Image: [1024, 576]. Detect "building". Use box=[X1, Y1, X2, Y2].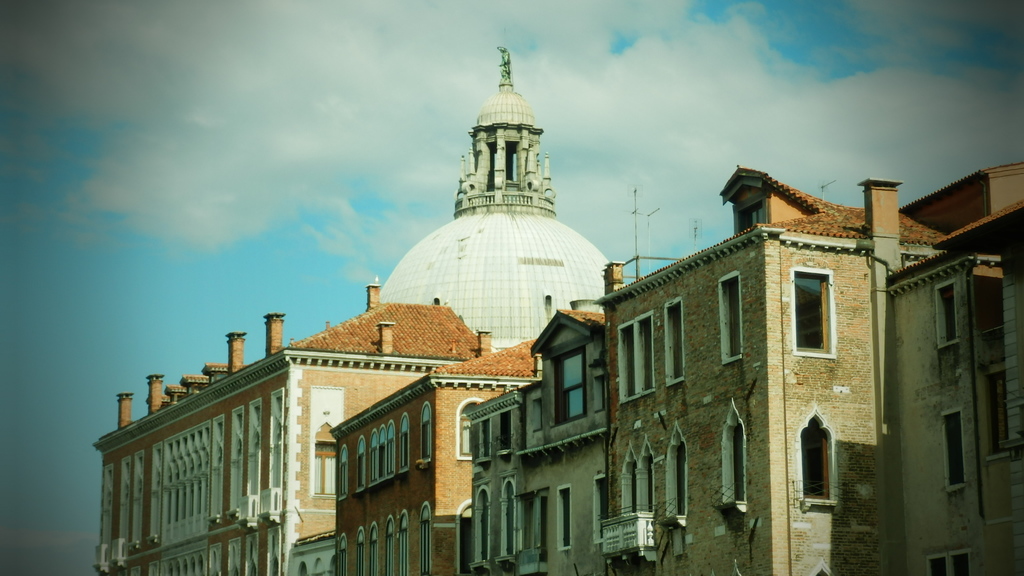
box=[328, 335, 537, 575].
